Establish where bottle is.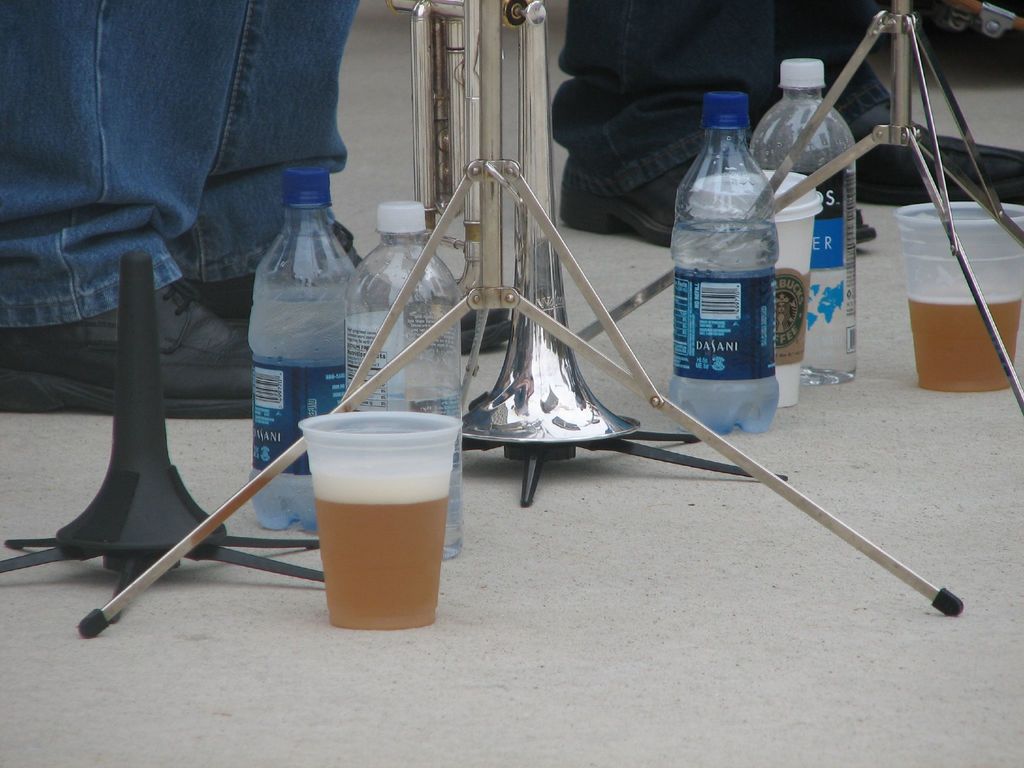
Established at [248,170,363,536].
